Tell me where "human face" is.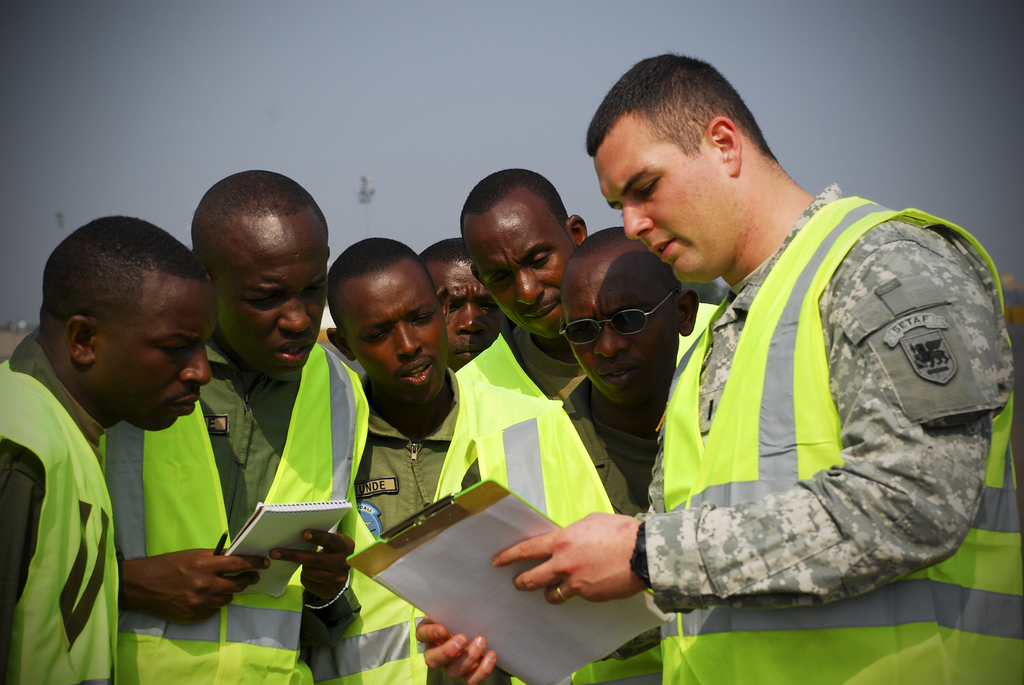
"human face" is at [x1=600, y1=101, x2=739, y2=284].
